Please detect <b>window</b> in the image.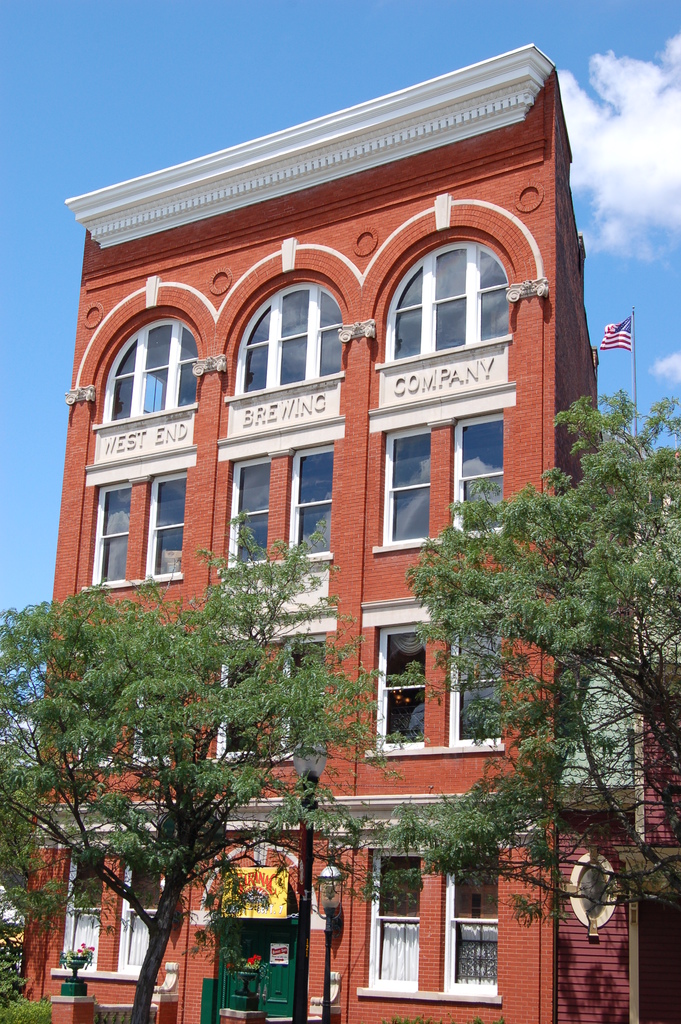
[372, 840, 511, 994].
